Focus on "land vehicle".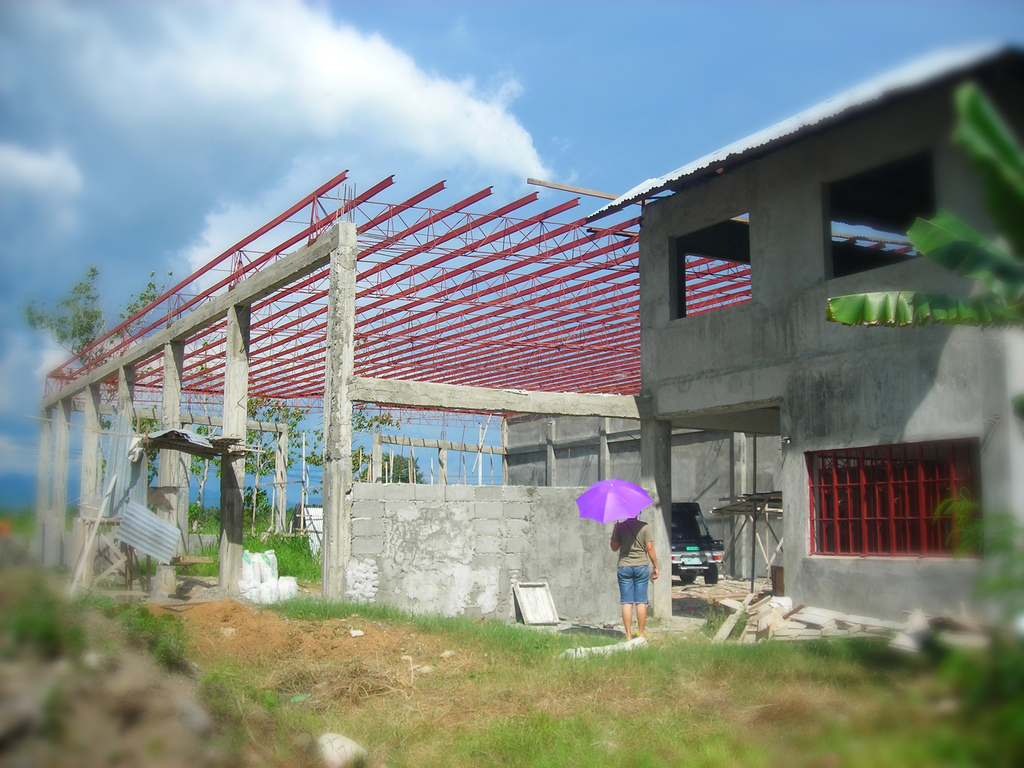
Focused at [left=666, top=502, right=723, bottom=587].
